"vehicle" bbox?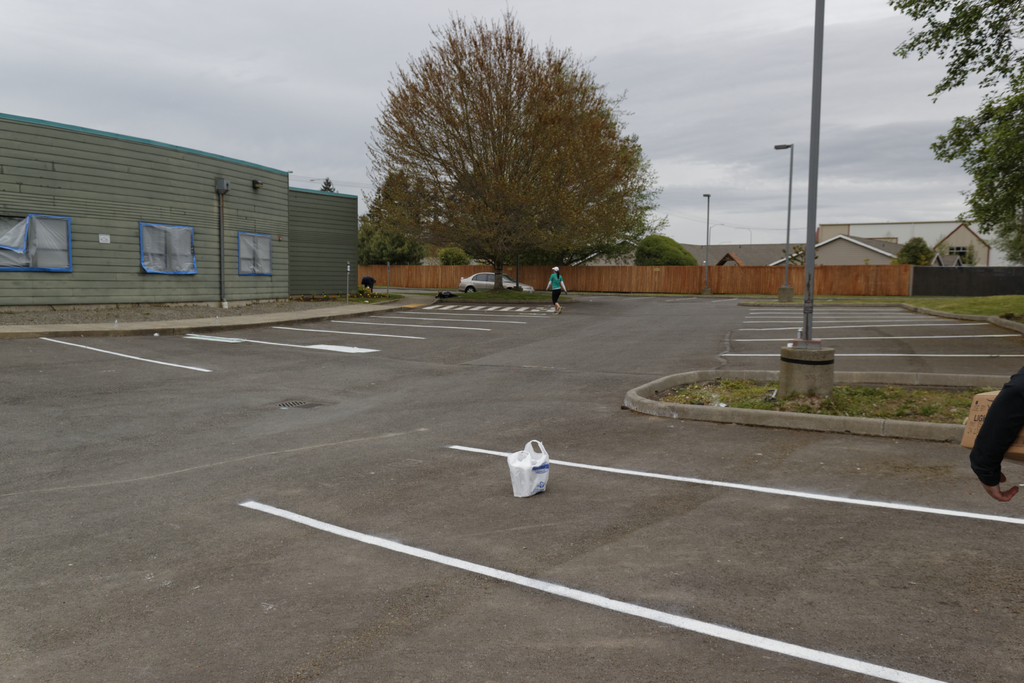
456, 263, 531, 303
